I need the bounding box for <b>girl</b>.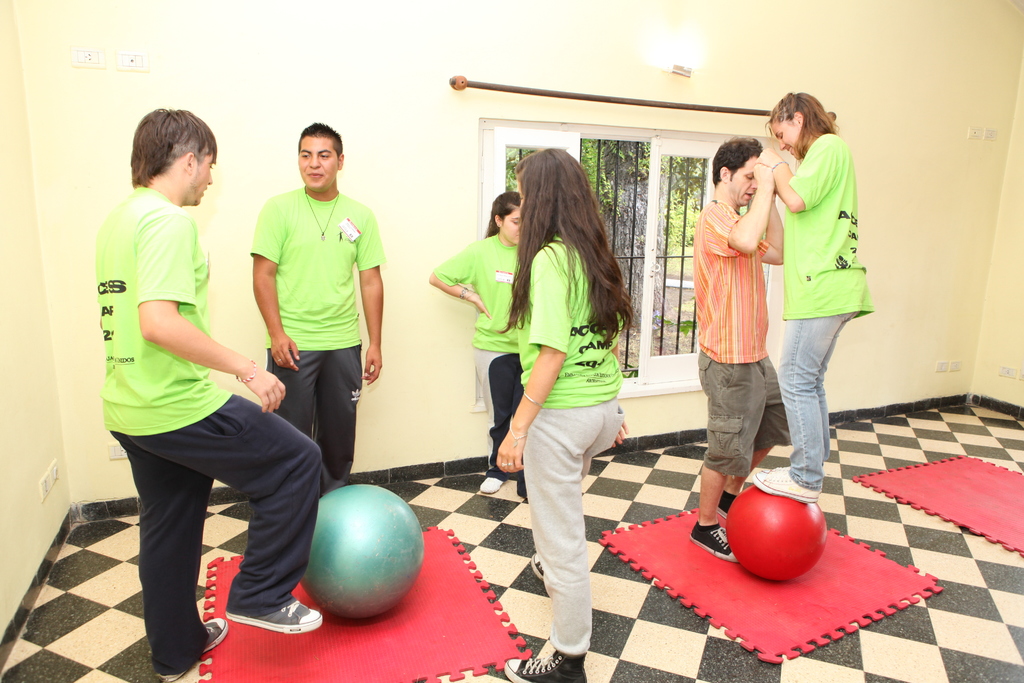
Here it is: (left=744, top=95, right=879, bottom=504).
